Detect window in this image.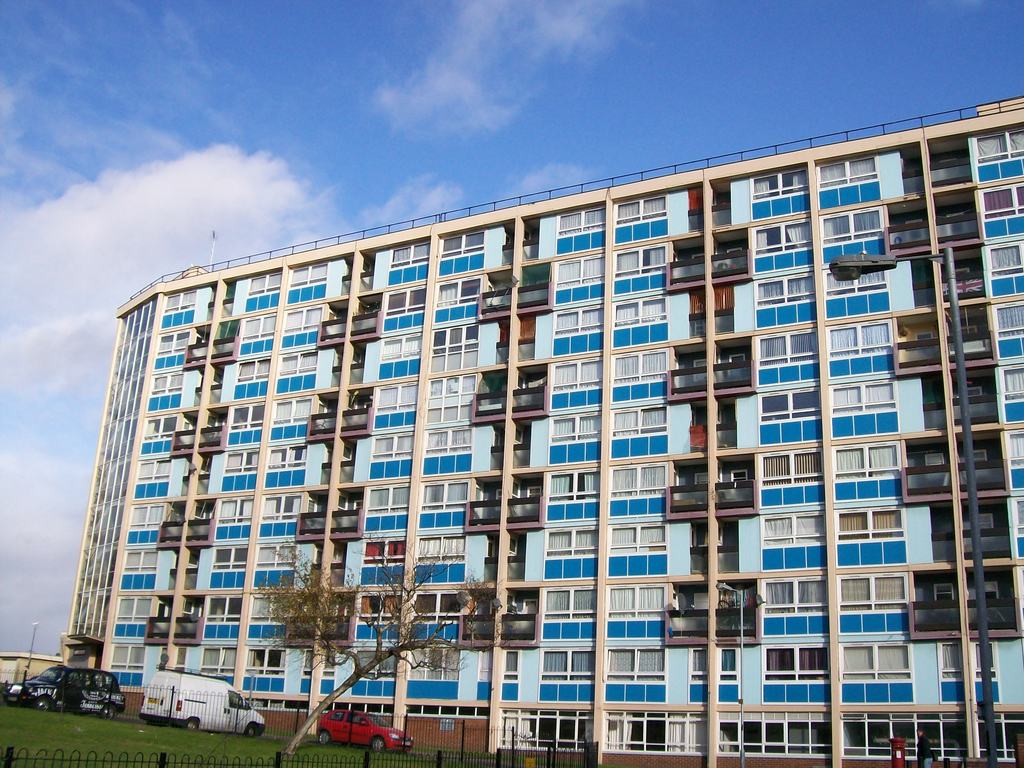
Detection: x1=278 y1=351 x2=315 y2=372.
